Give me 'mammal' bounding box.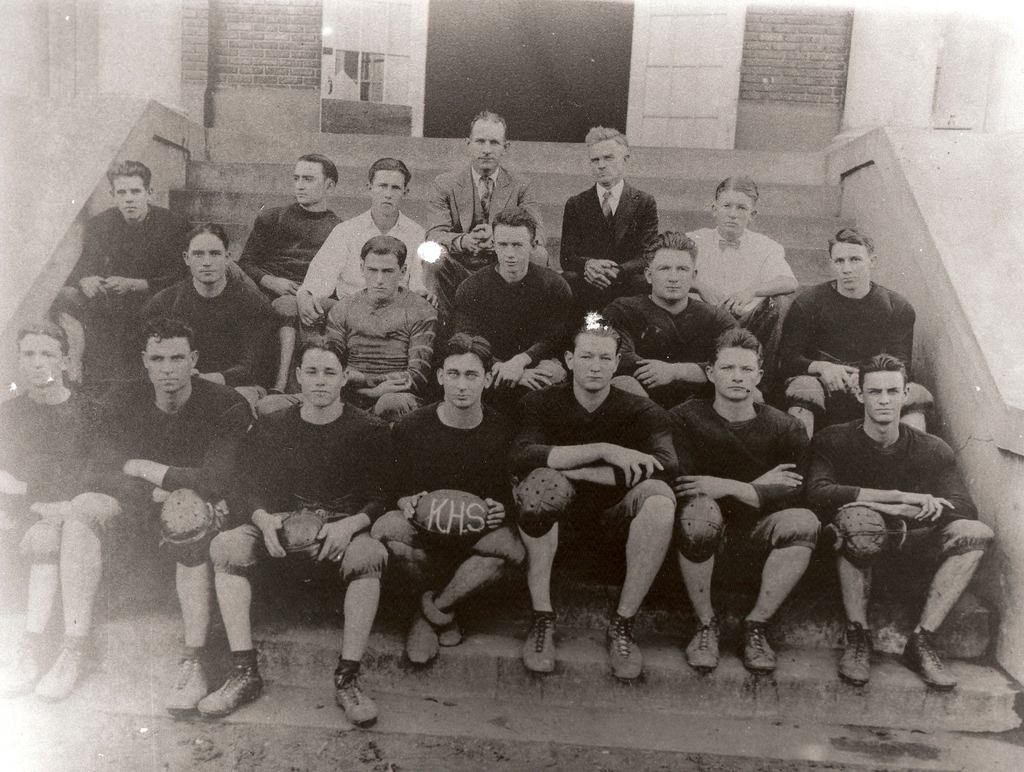
(56, 157, 196, 365).
